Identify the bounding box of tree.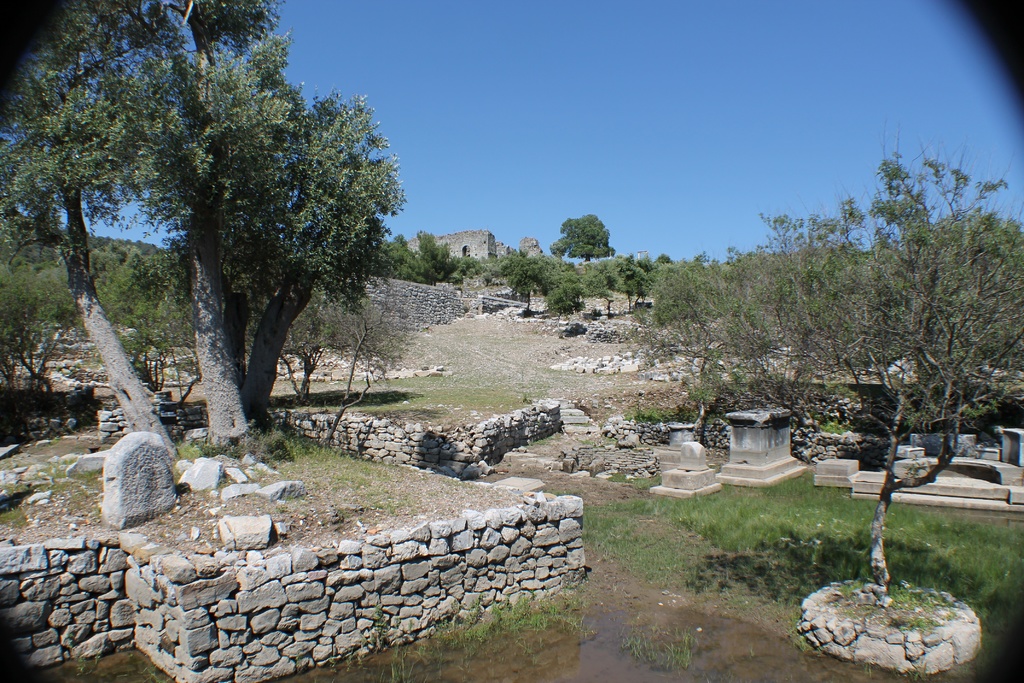
box(435, 245, 486, 282).
